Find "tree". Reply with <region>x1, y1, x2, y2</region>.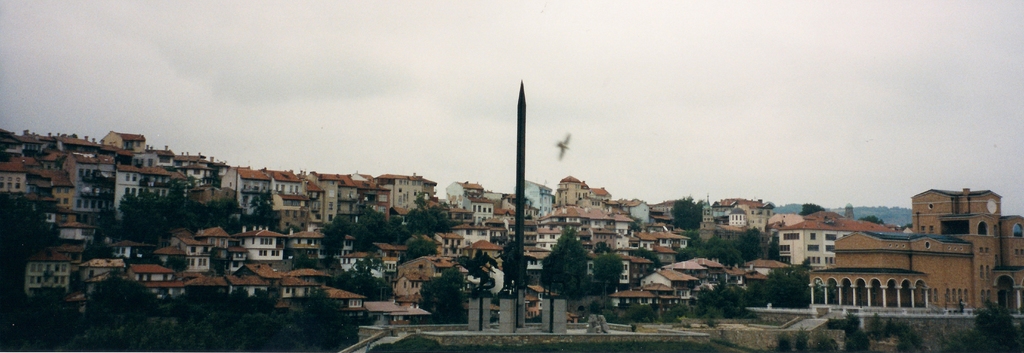
<region>791, 327, 819, 352</region>.
